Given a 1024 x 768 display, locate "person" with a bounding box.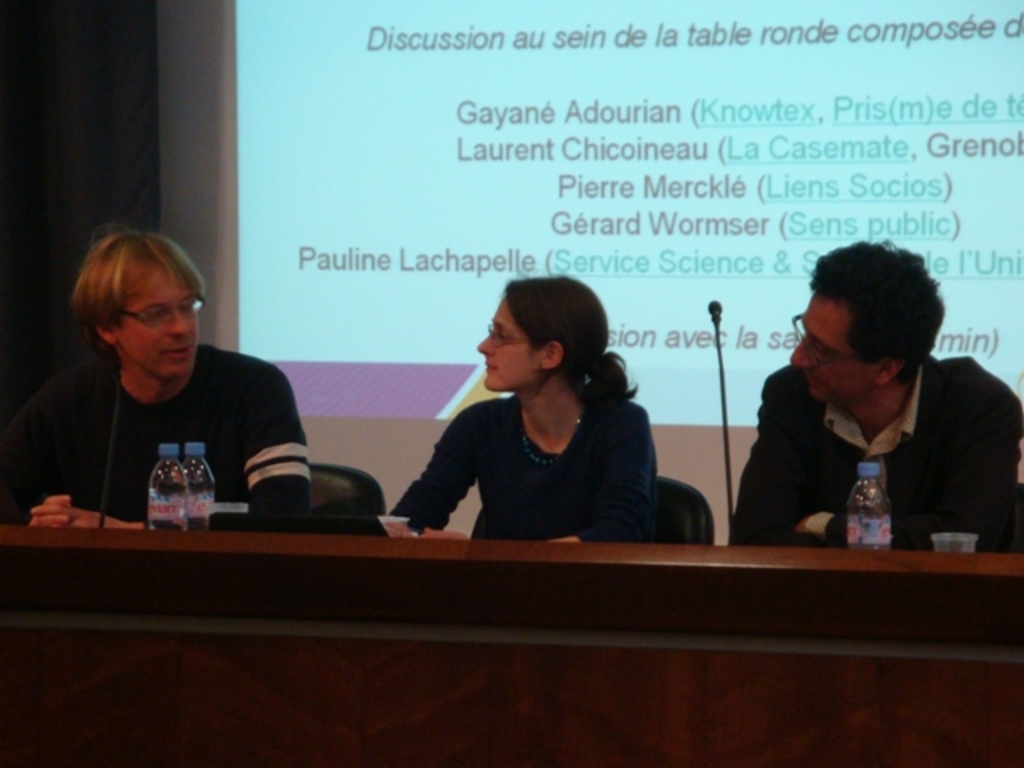
Located: 730/242/1022/552.
